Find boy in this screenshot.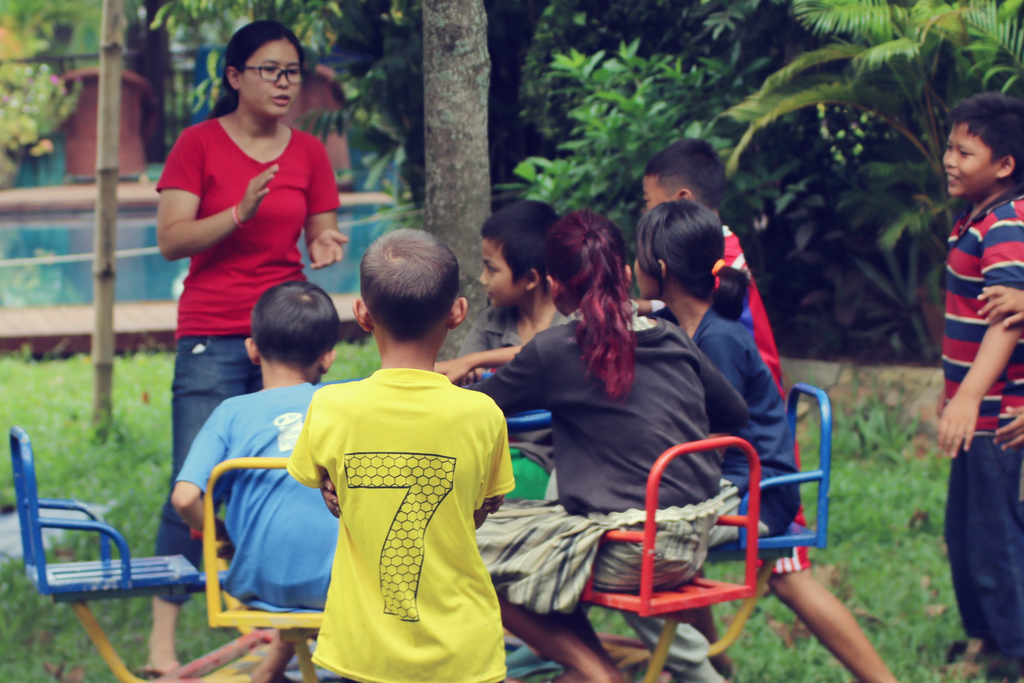
The bounding box for boy is bbox=(429, 199, 588, 675).
